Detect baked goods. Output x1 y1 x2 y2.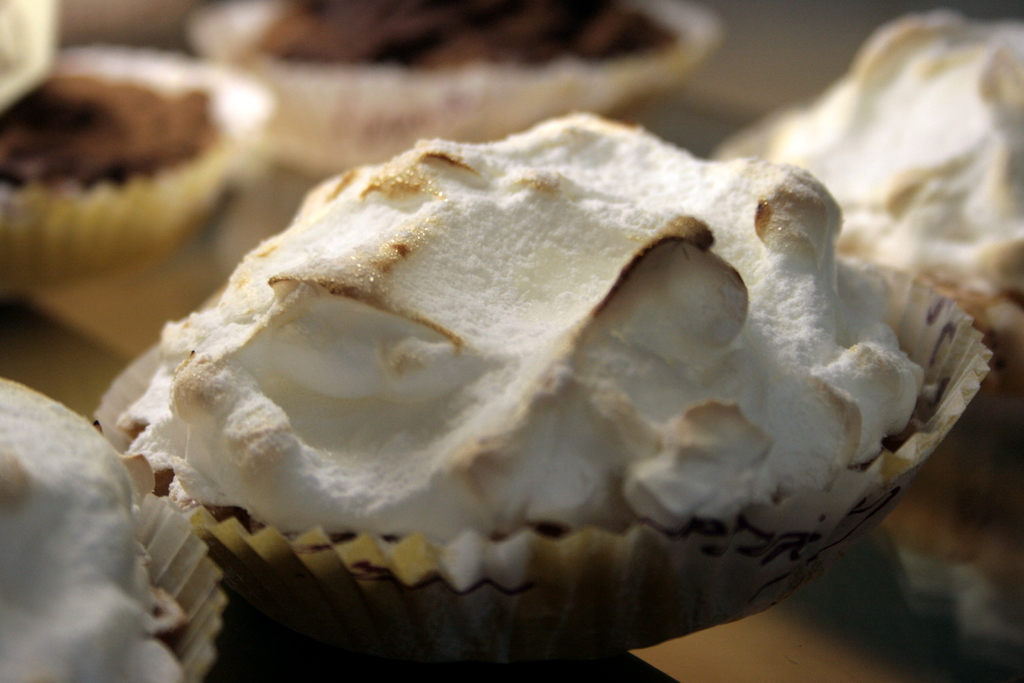
766 4 1023 318.
